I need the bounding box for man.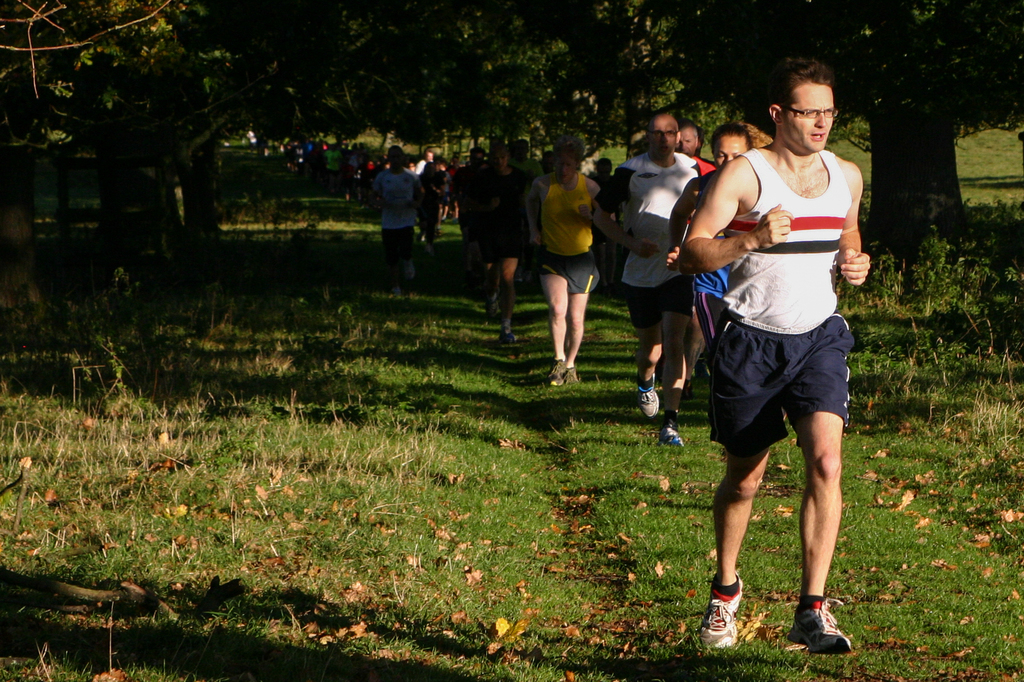
Here it is: crop(449, 141, 487, 262).
